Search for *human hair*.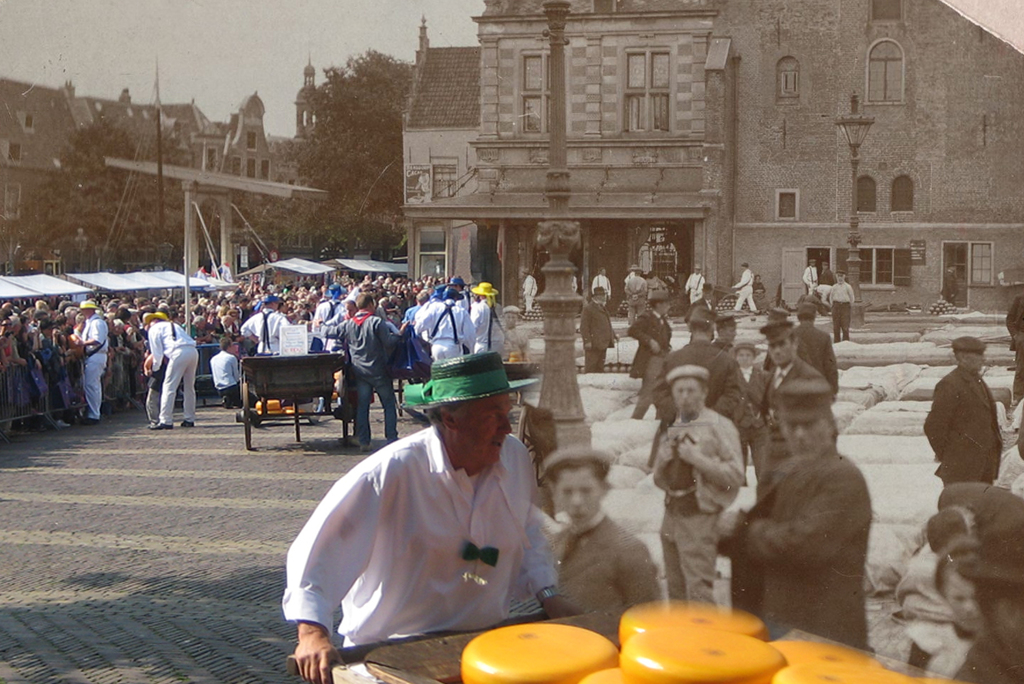
Found at <region>425, 399, 470, 435</region>.
